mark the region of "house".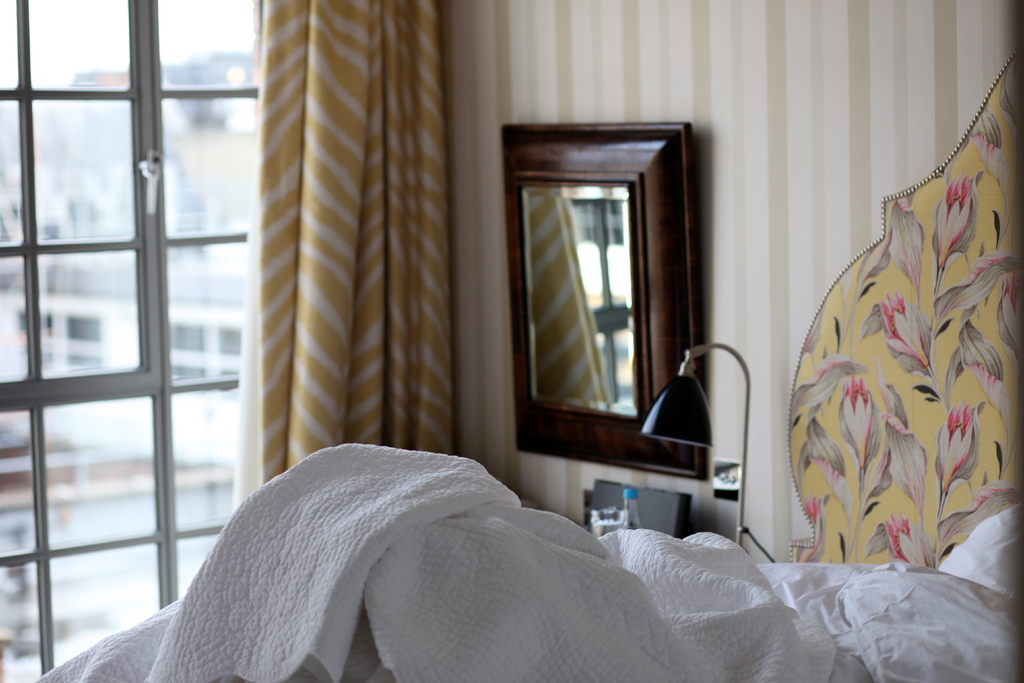
Region: rect(0, 49, 263, 255).
